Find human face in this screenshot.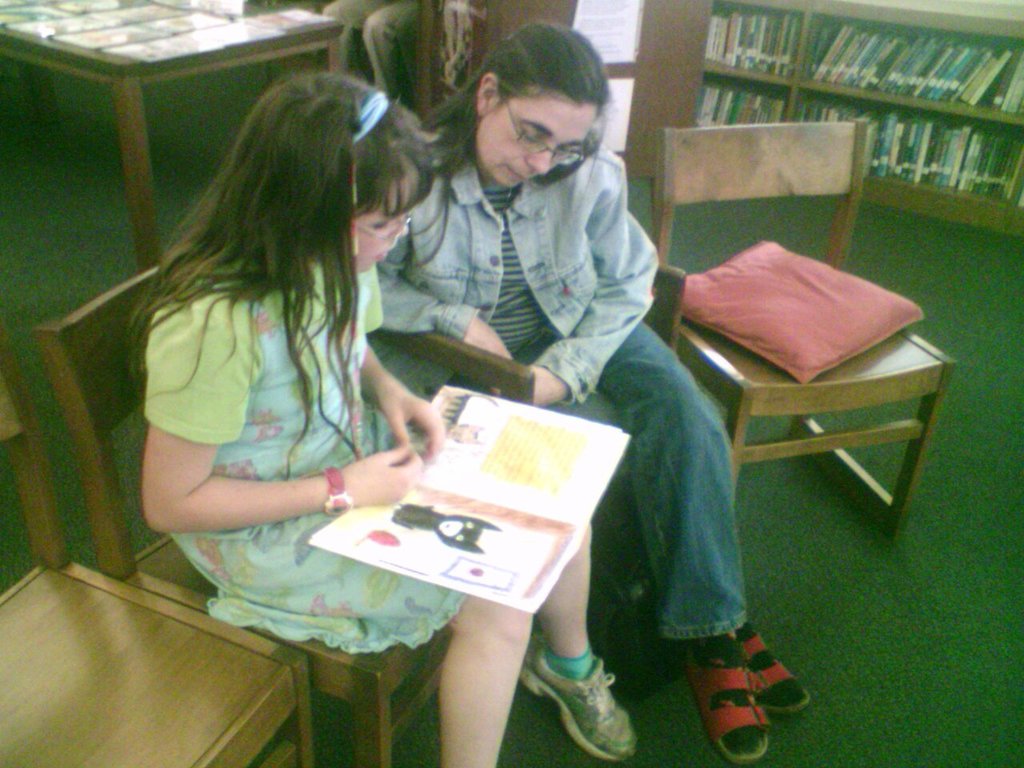
The bounding box for human face is <bbox>346, 181, 421, 276</bbox>.
